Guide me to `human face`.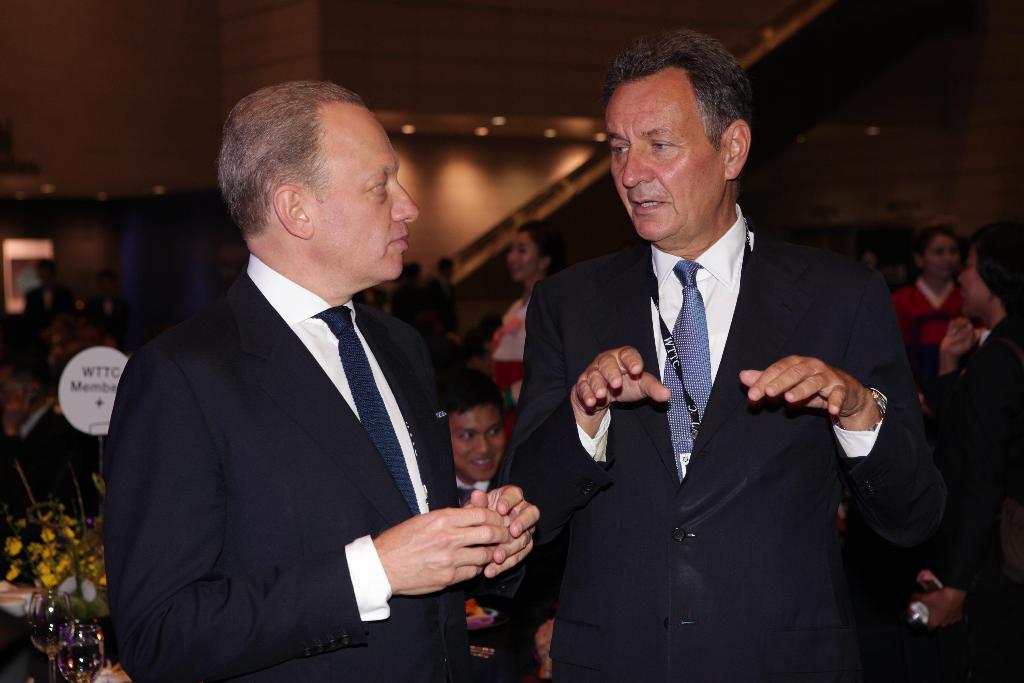
Guidance: 511 233 540 281.
